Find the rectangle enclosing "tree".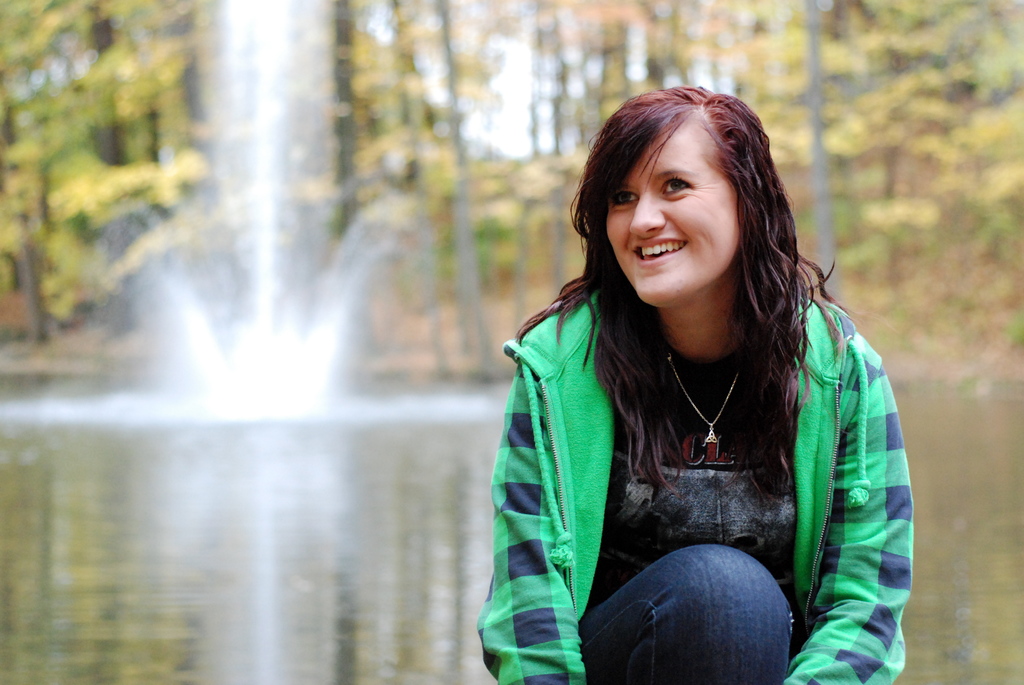
0 0 1023 381.
